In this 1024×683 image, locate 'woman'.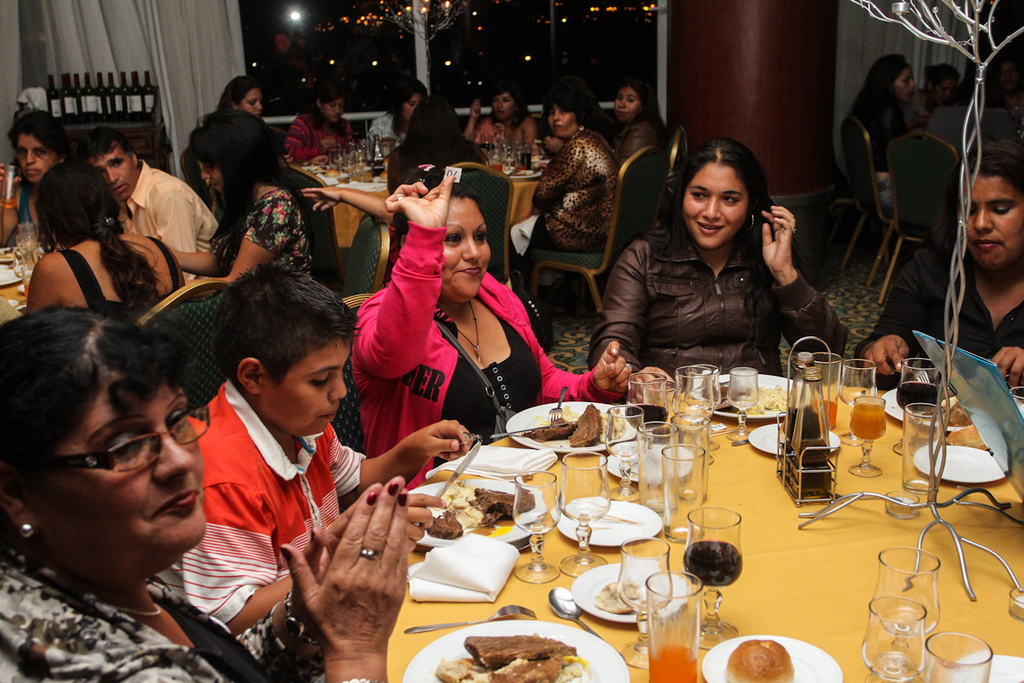
Bounding box: <bbox>609, 78, 667, 170</bbox>.
